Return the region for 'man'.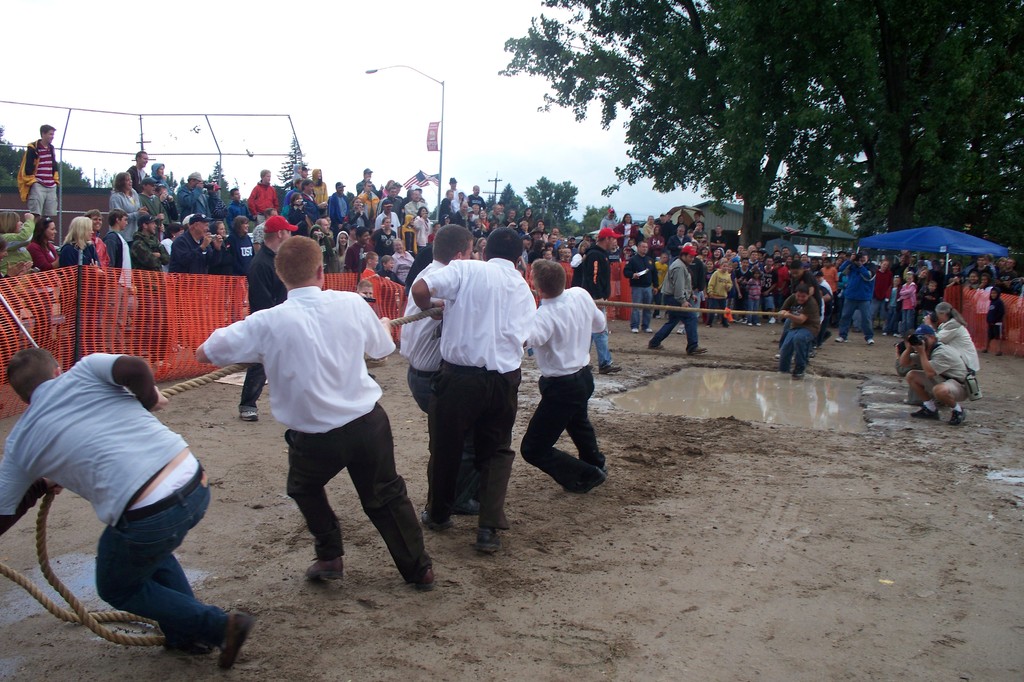
pyautogui.locateOnScreen(358, 181, 380, 222).
